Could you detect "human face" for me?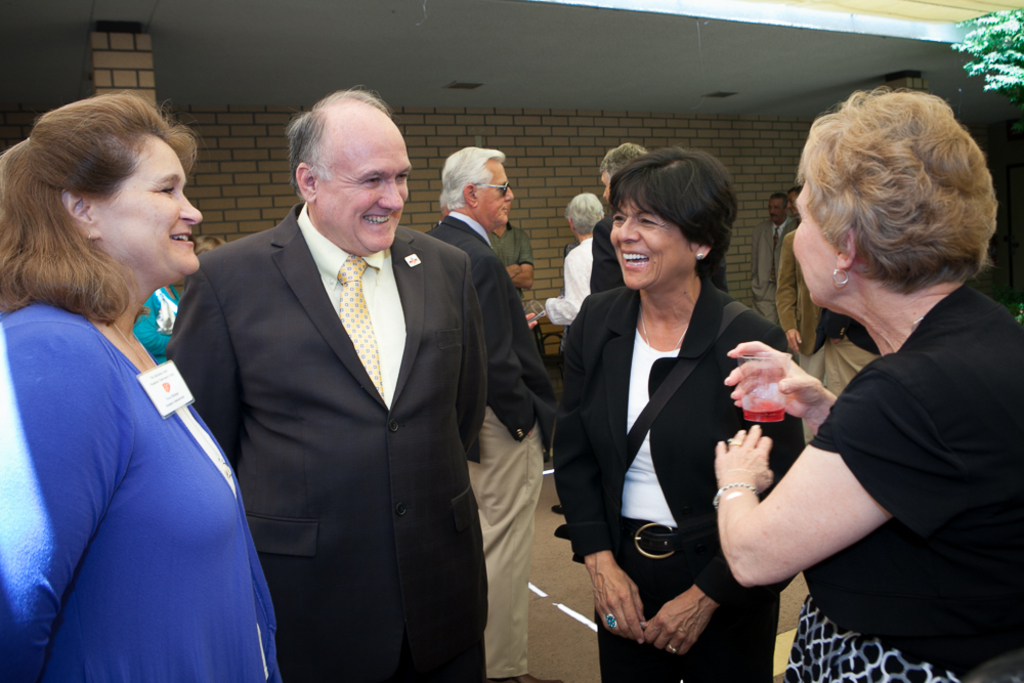
Detection result: locate(315, 104, 411, 255).
